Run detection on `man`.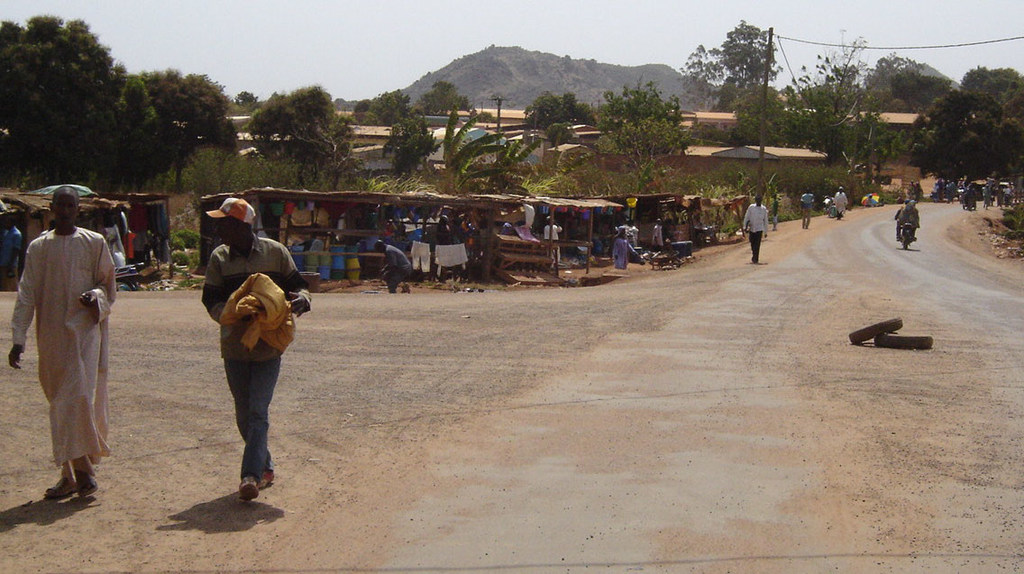
Result: x1=741, y1=197, x2=769, y2=265.
